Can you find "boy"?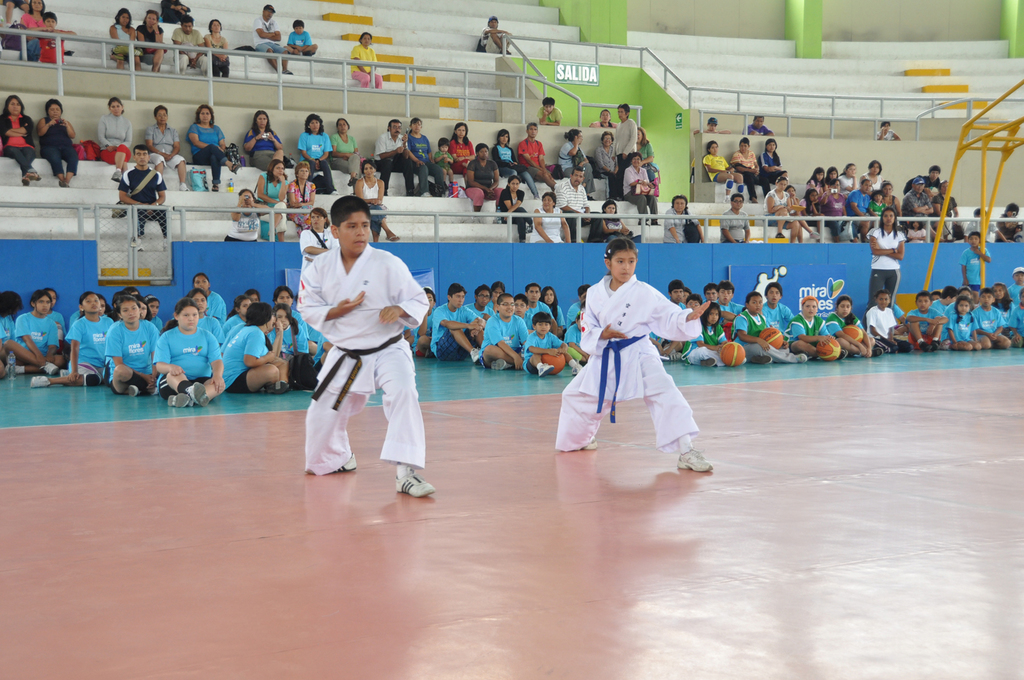
Yes, bounding box: rect(503, 319, 572, 393).
